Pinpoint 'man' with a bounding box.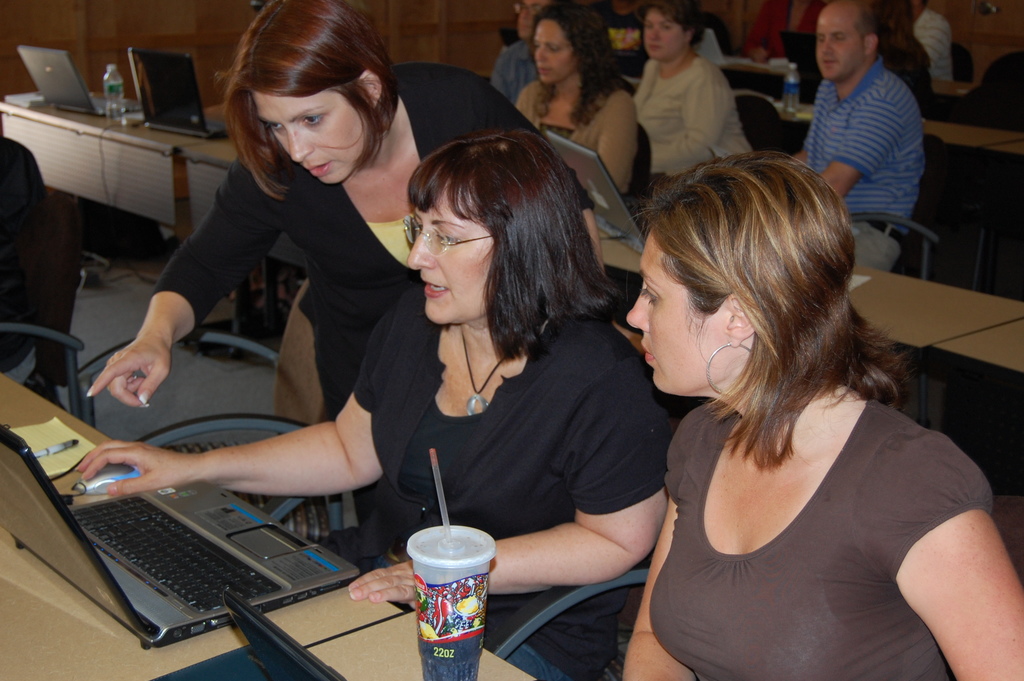
crop(785, 0, 925, 274).
